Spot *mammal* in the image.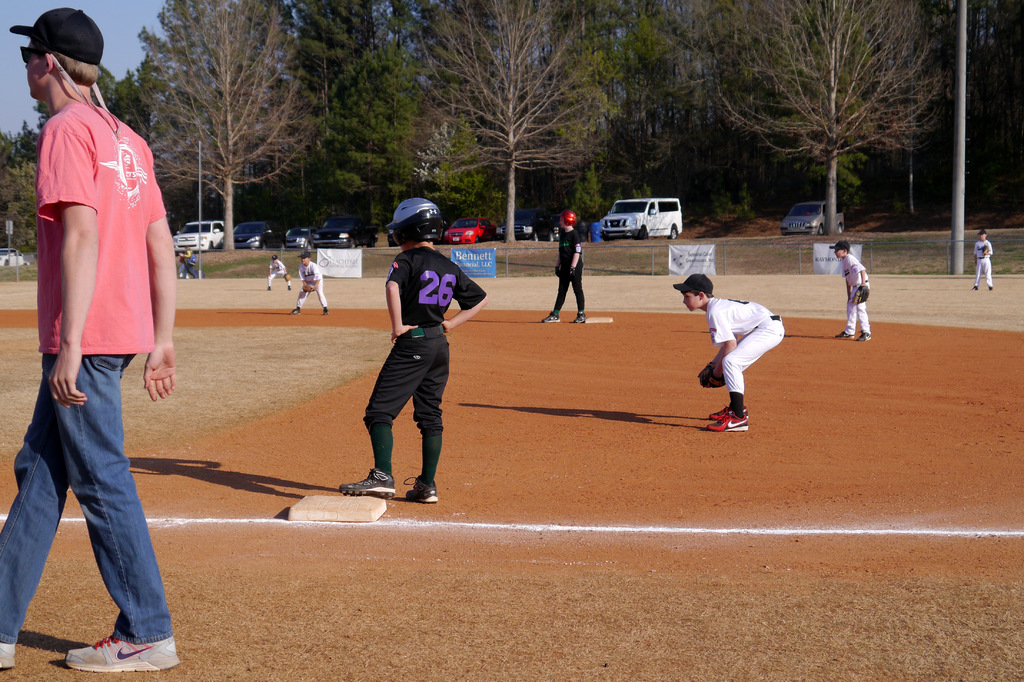
*mammal* found at 268,255,294,291.
